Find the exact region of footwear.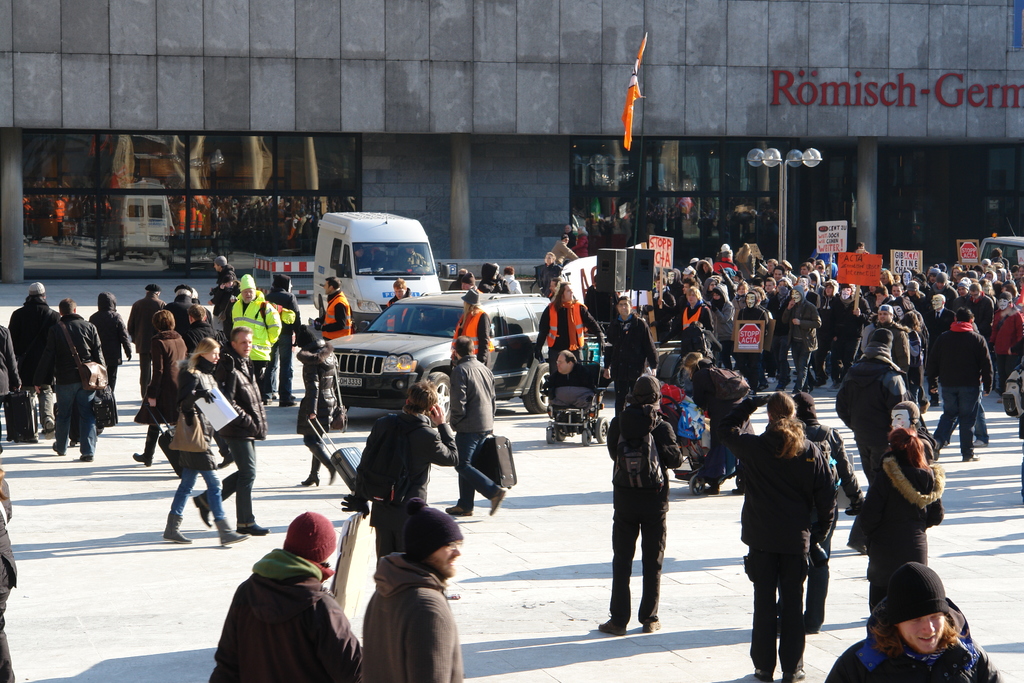
Exact region: bbox(44, 419, 54, 435).
